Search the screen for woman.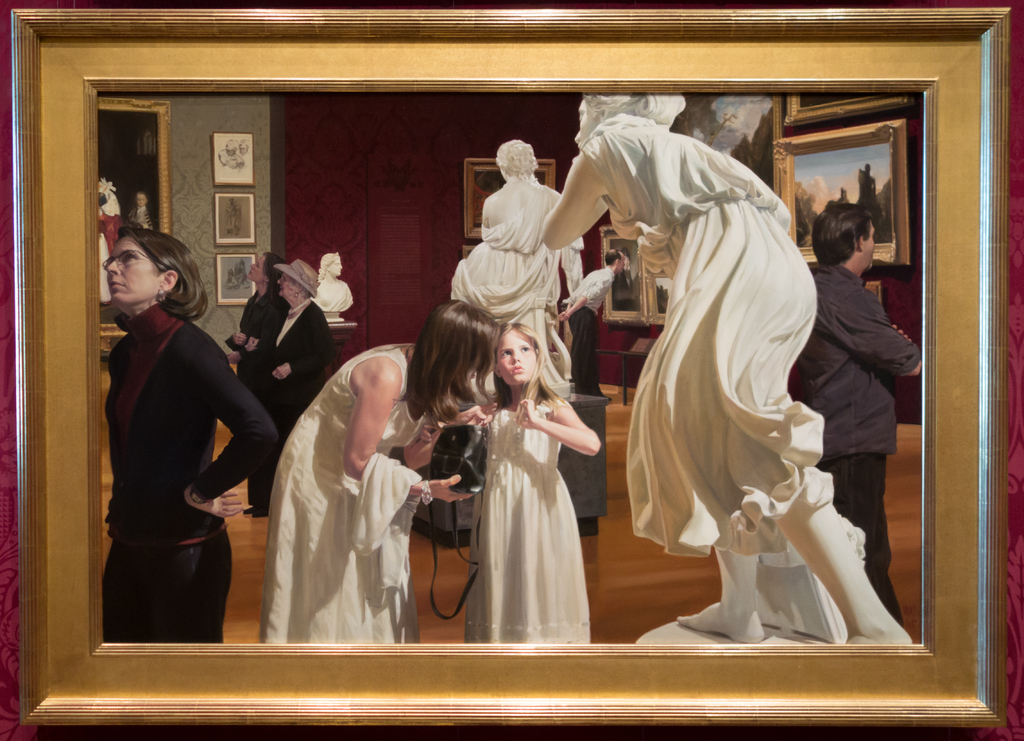
Found at region(92, 198, 265, 655).
